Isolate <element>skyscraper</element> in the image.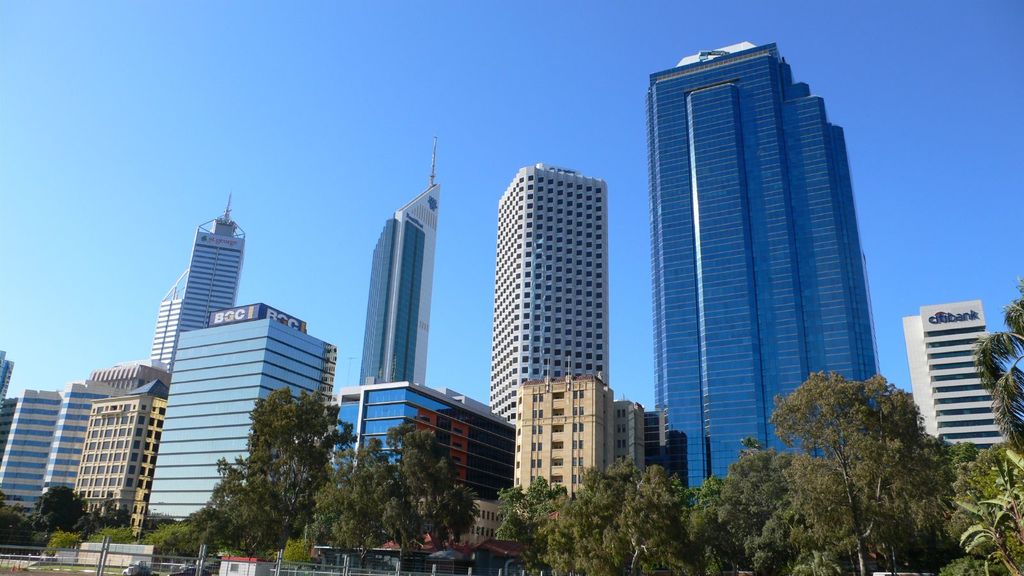
Isolated region: [504,358,646,522].
